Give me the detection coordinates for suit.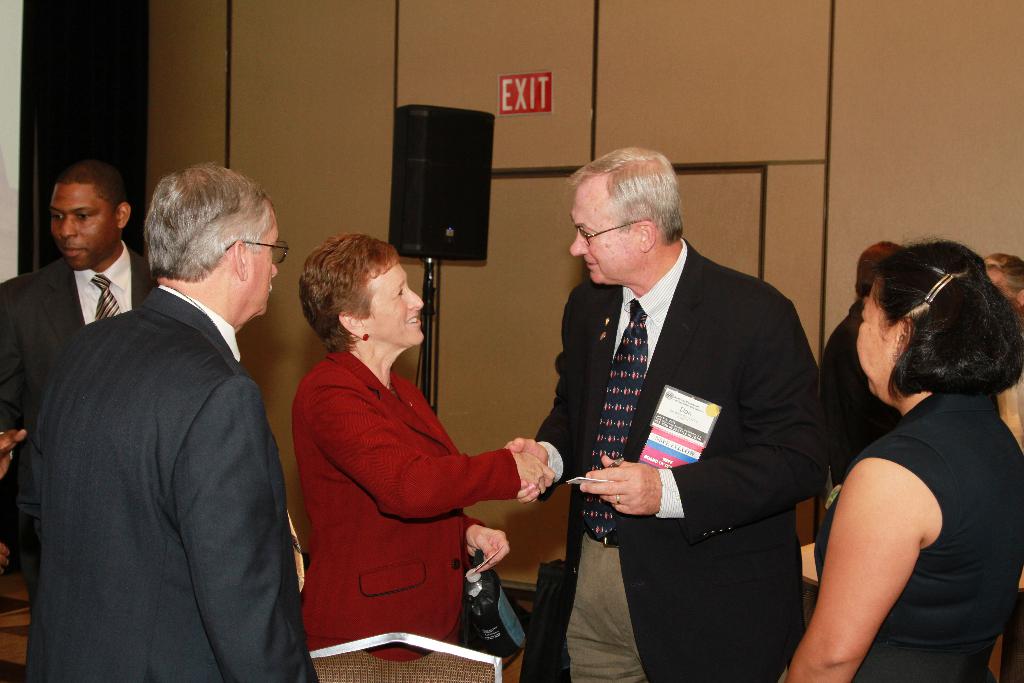
l=0, t=279, r=323, b=682.
